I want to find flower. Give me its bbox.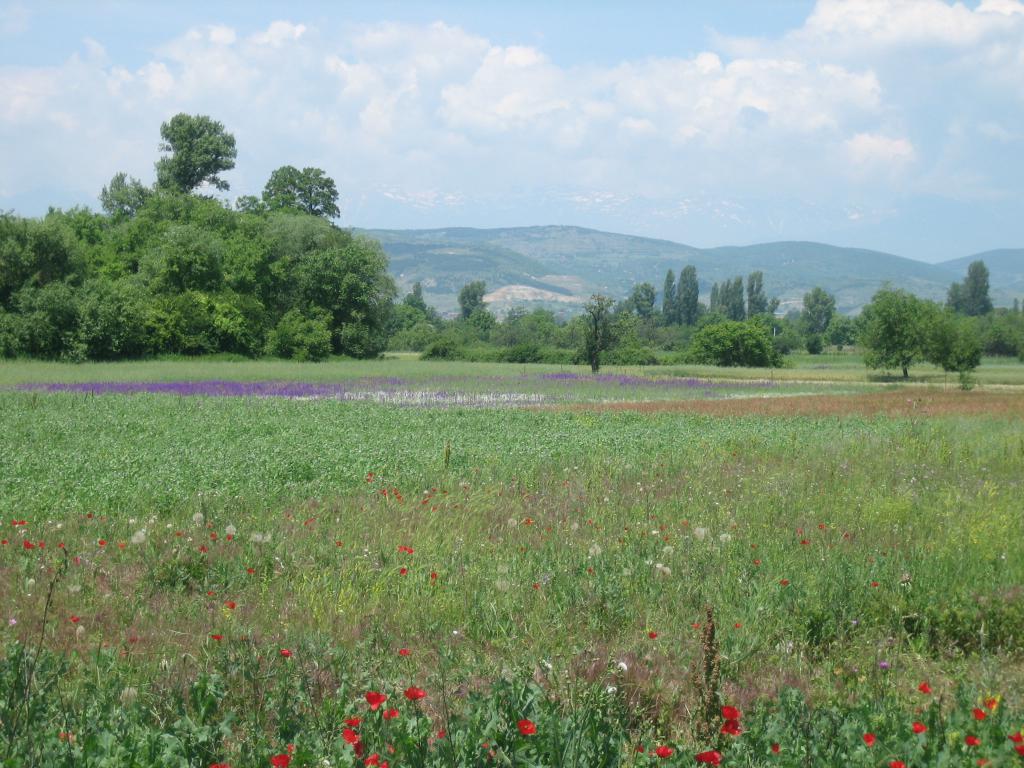
detection(721, 717, 743, 736).
